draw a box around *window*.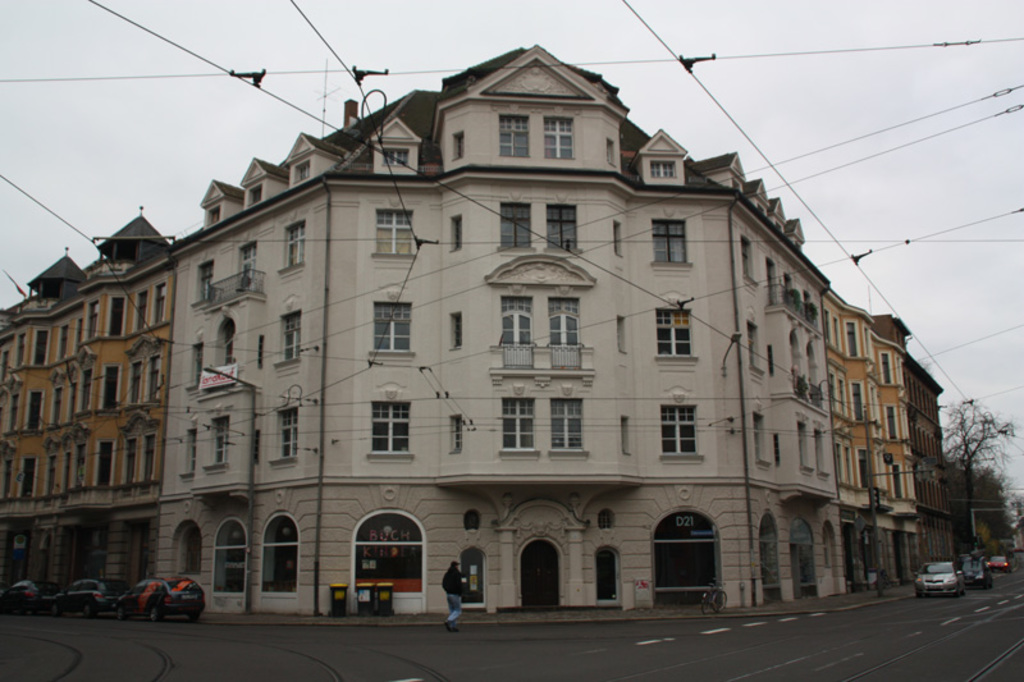
[609, 134, 620, 165].
